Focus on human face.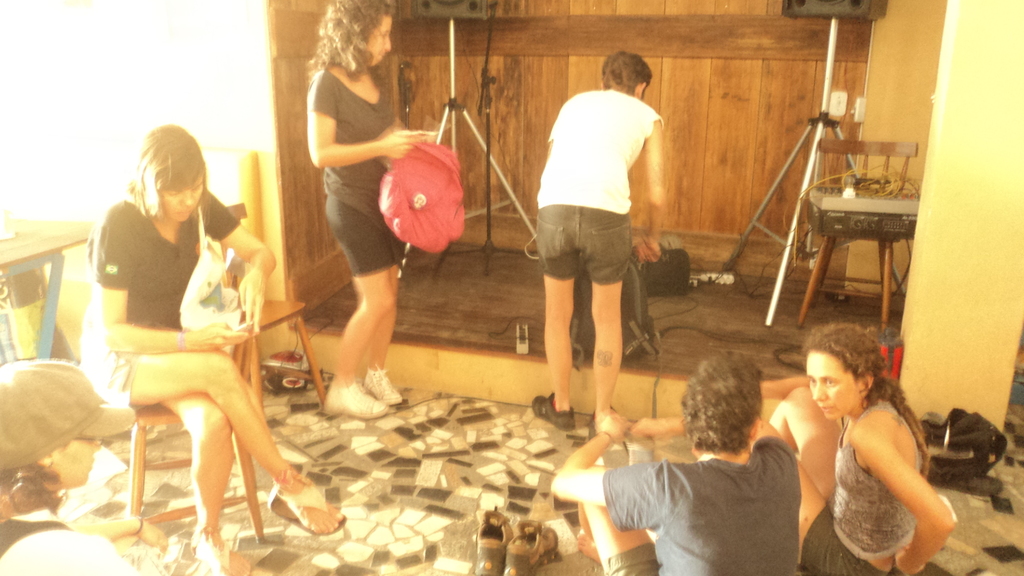
Focused at locate(805, 353, 855, 419).
